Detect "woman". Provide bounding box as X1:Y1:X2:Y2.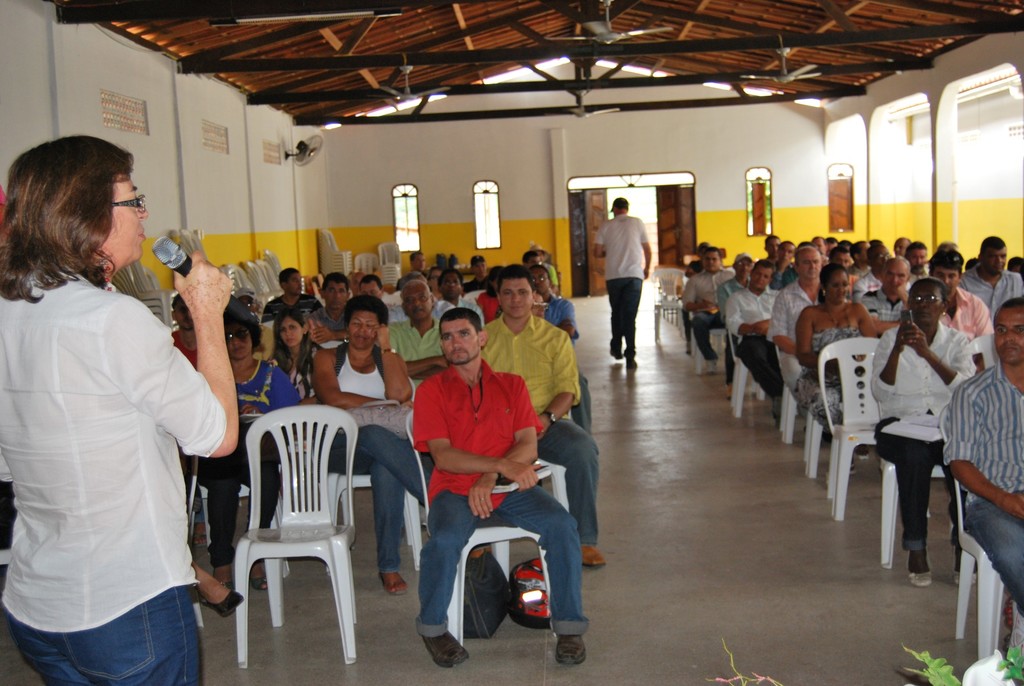
0:136:232:685.
